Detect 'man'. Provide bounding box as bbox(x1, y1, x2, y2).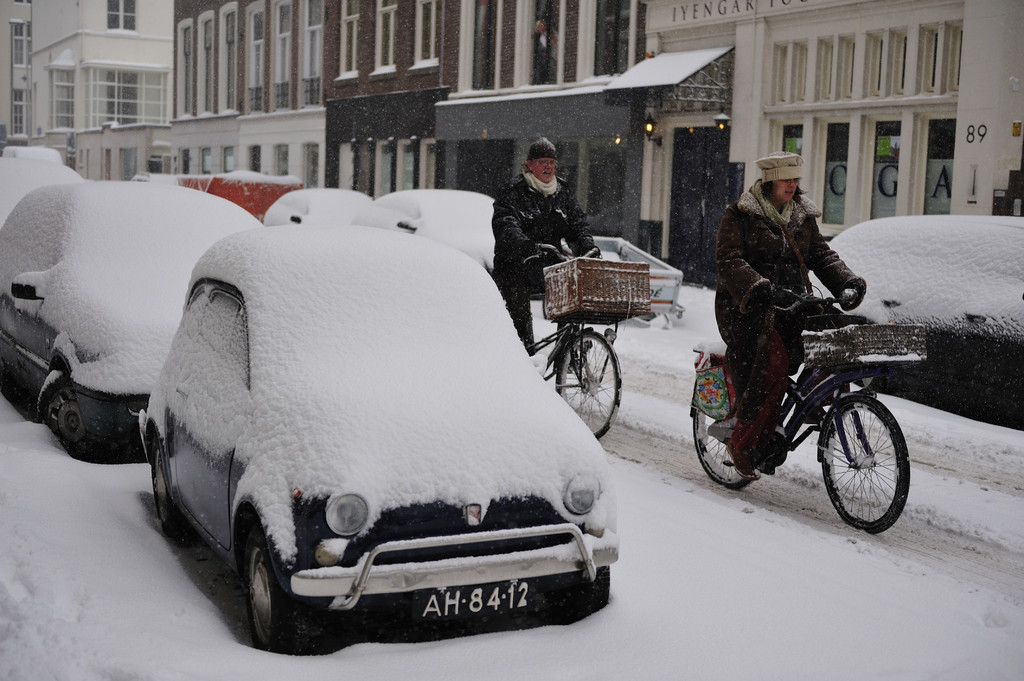
bbox(719, 159, 870, 405).
